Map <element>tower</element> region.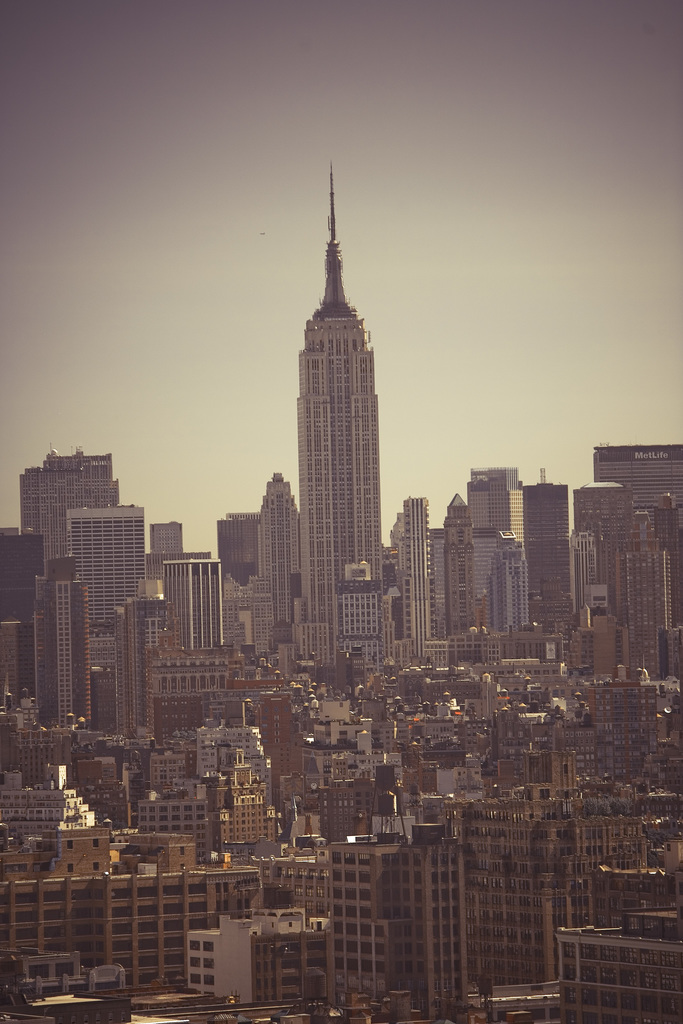
Mapped to <box>483,529,527,632</box>.
